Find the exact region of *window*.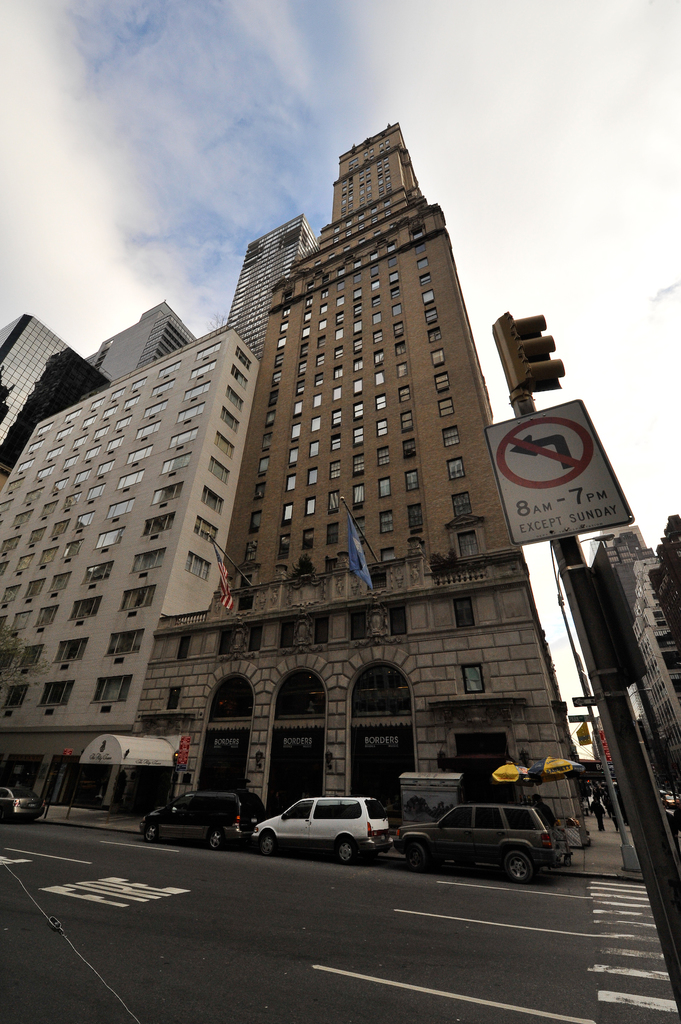
Exact region: 183:545:207:579.
